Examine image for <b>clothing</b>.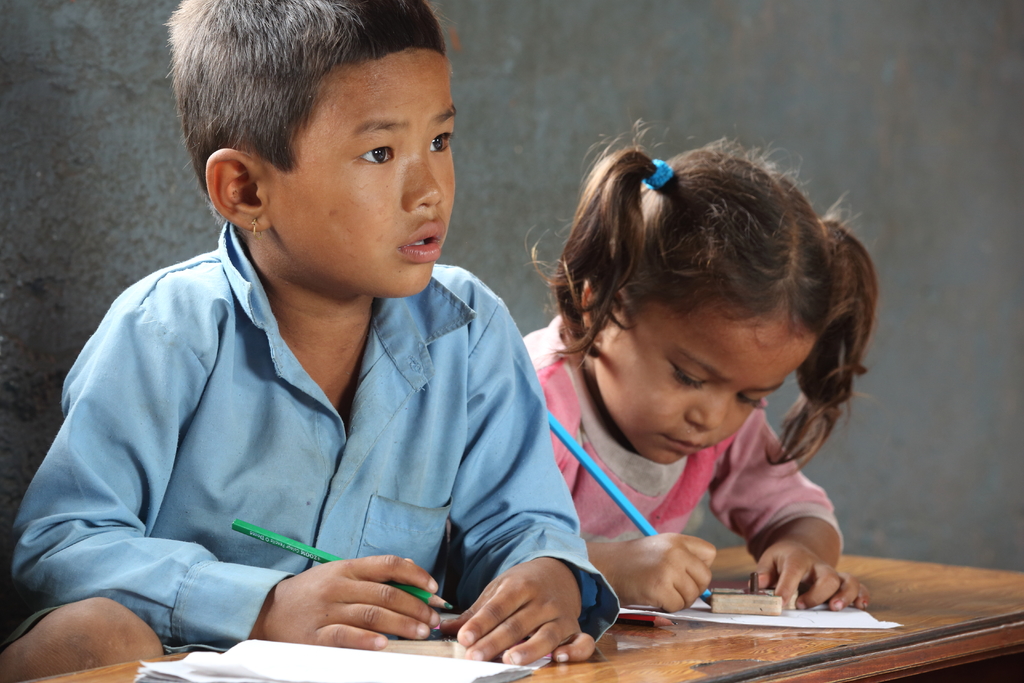
Examination result: BBox(12, 165, 598, 681).
